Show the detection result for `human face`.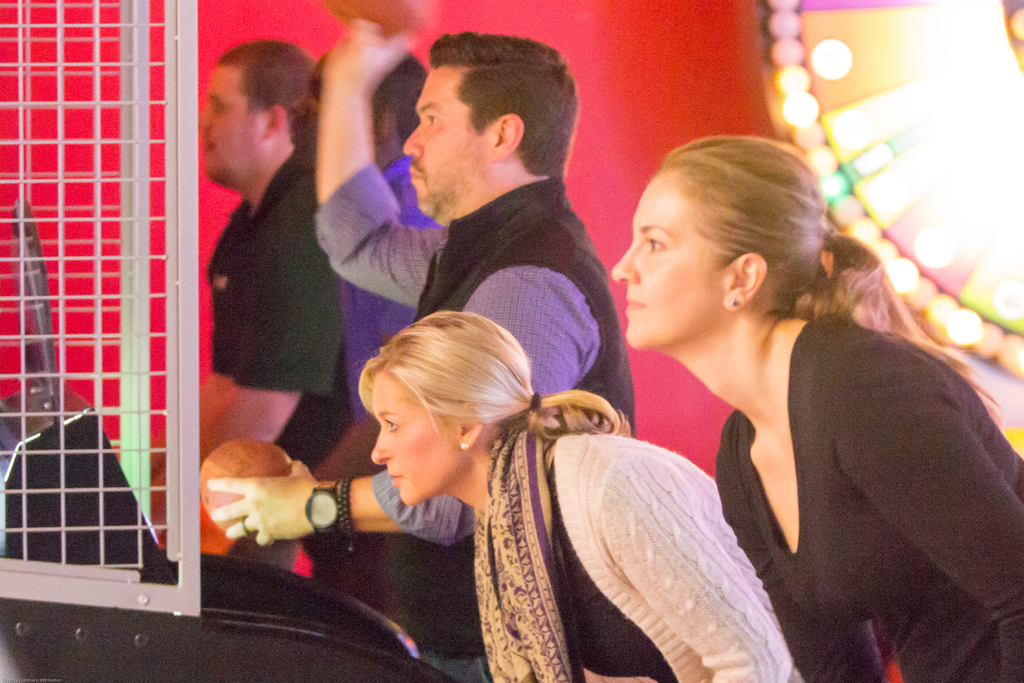
box=[287, 65, 317, 168].
